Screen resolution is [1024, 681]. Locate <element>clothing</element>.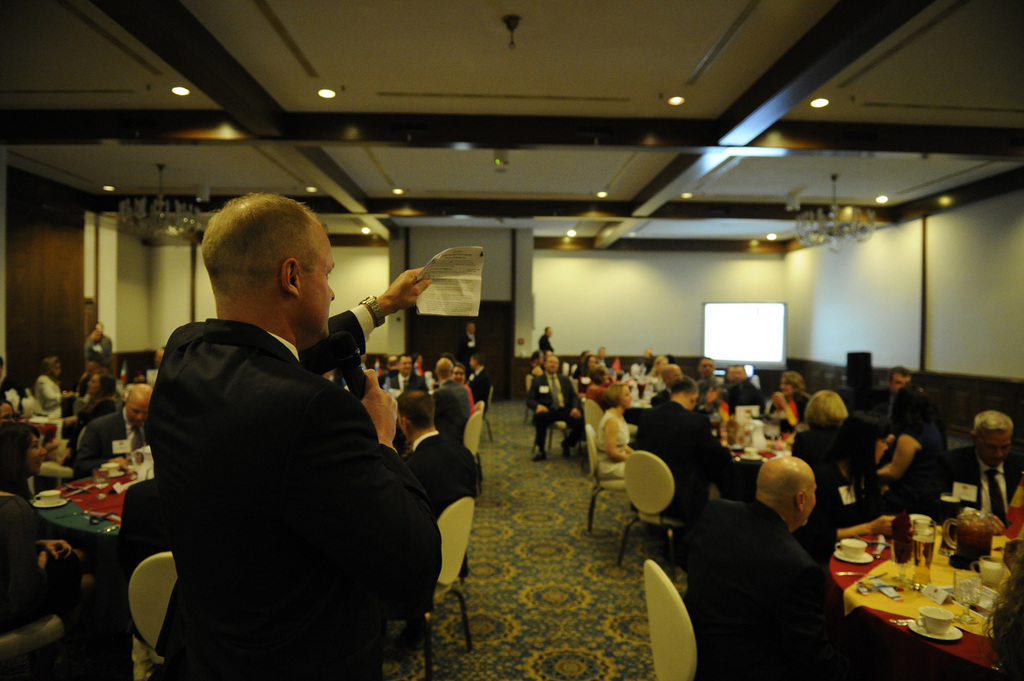
[x1=432, y1=376, x2=477, y2=437].
